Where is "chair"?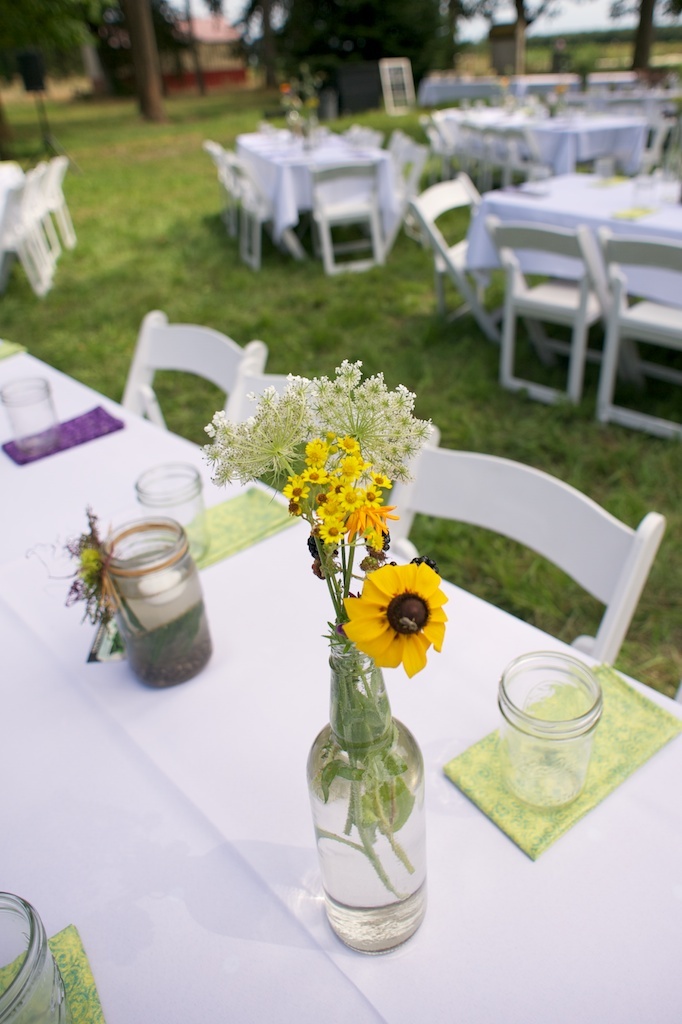
(301, 162, 385, 275).
